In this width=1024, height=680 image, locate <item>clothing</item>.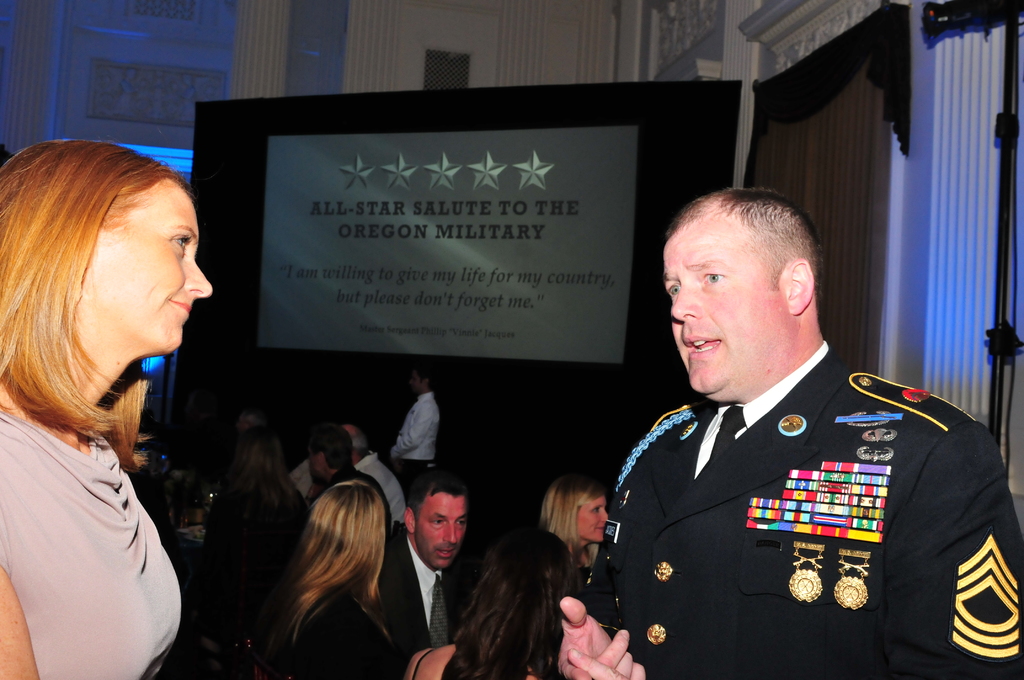
Bounding box: rect(605, 340, 995, 672).
